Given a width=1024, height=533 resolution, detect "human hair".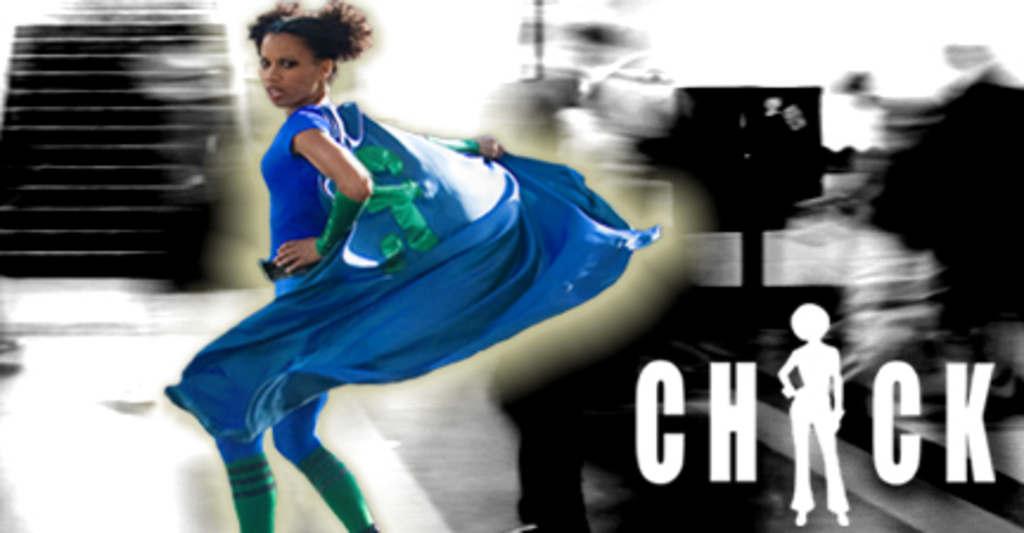
bbox(230, 7, 356, 99).
